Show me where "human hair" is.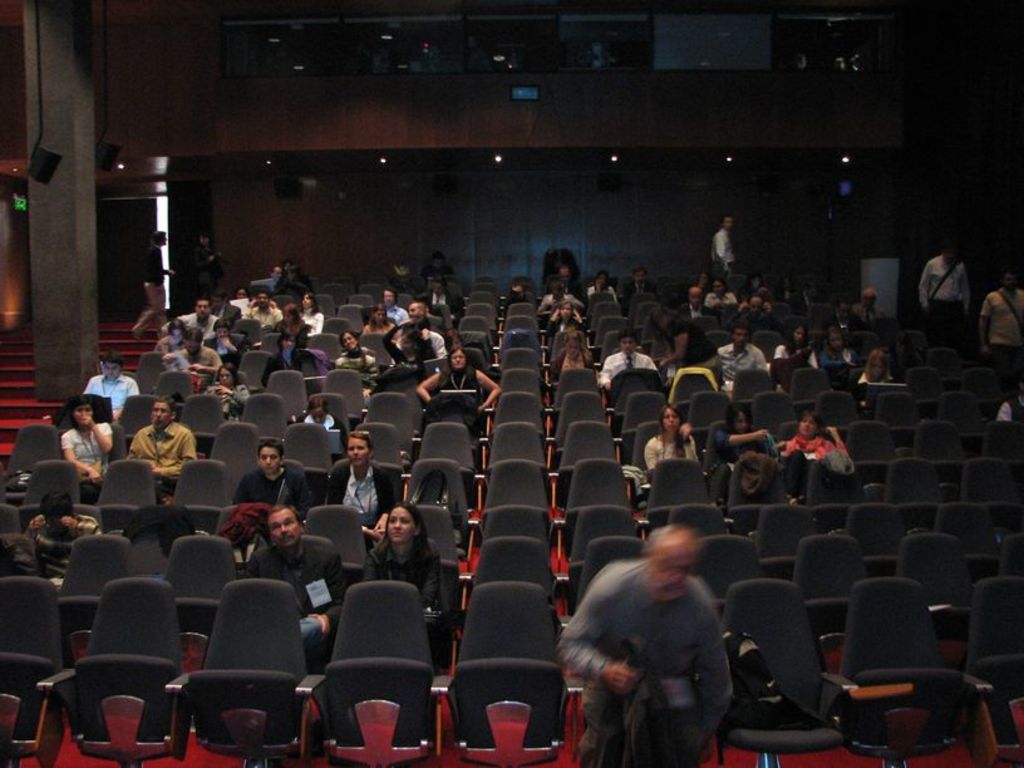
"human hair" is at locate(724, 321, 745, 339).
